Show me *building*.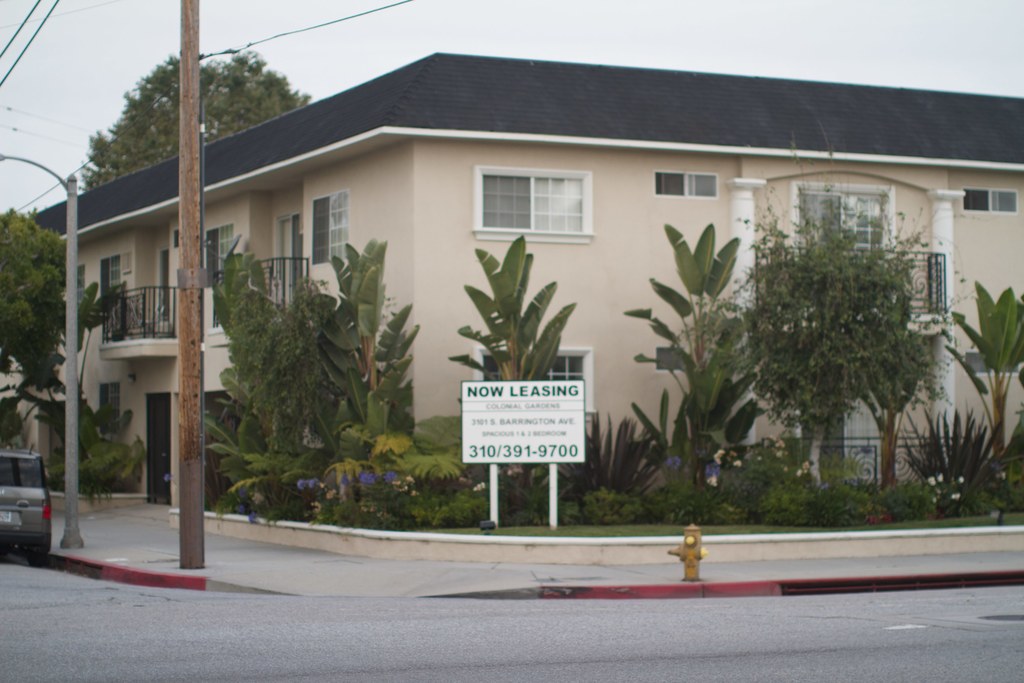
*building* is here: select_region(32, 40, 998, 555).
